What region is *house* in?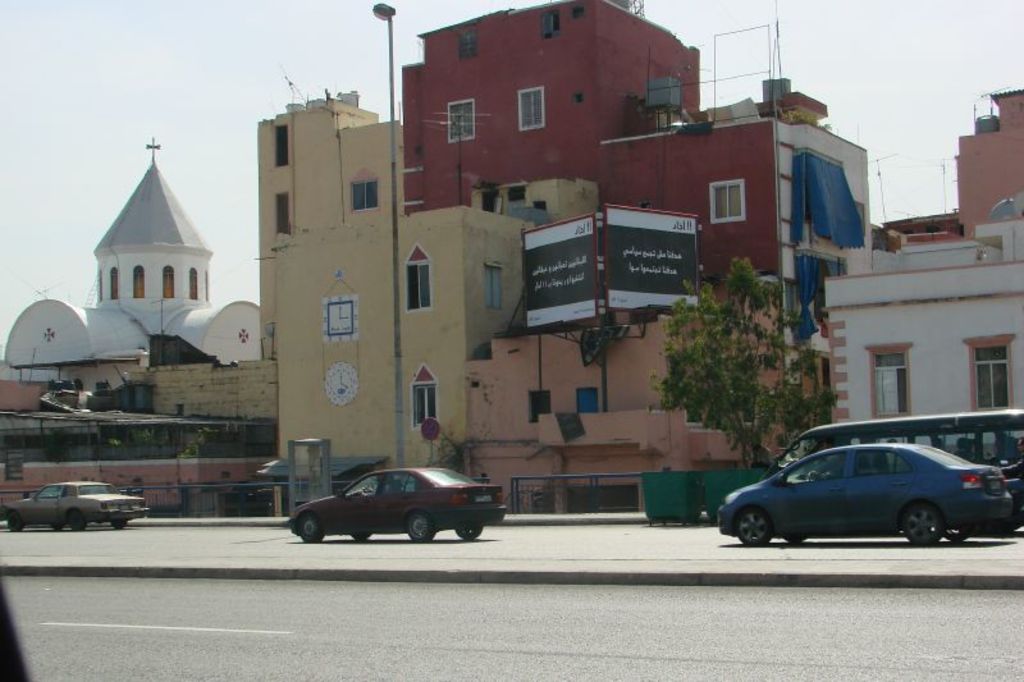
crop(389, 0, 878, 503).
